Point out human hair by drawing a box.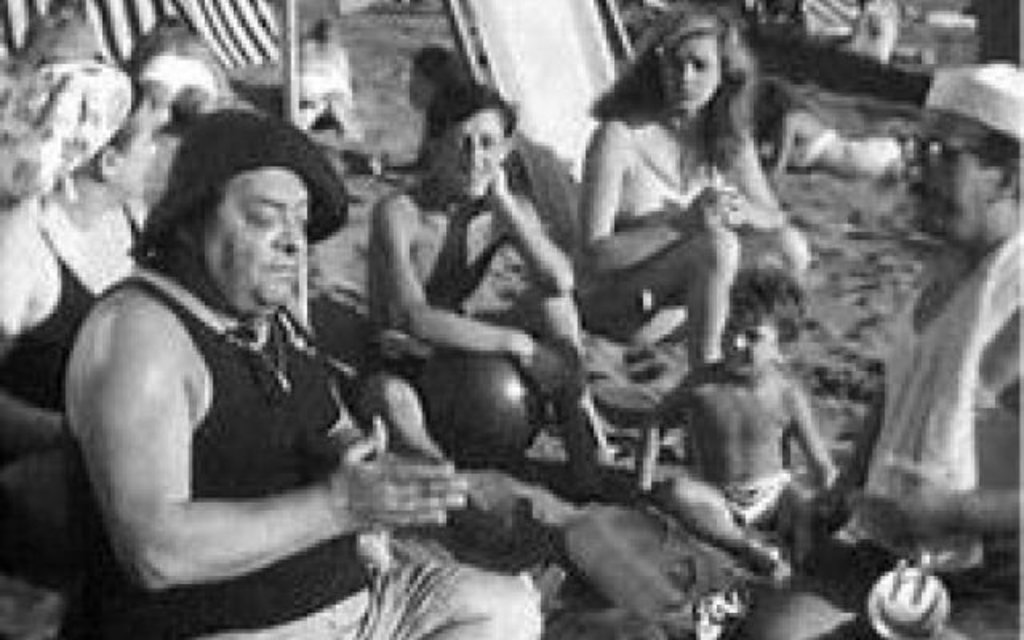
box(976, 138, 1022, 190).
